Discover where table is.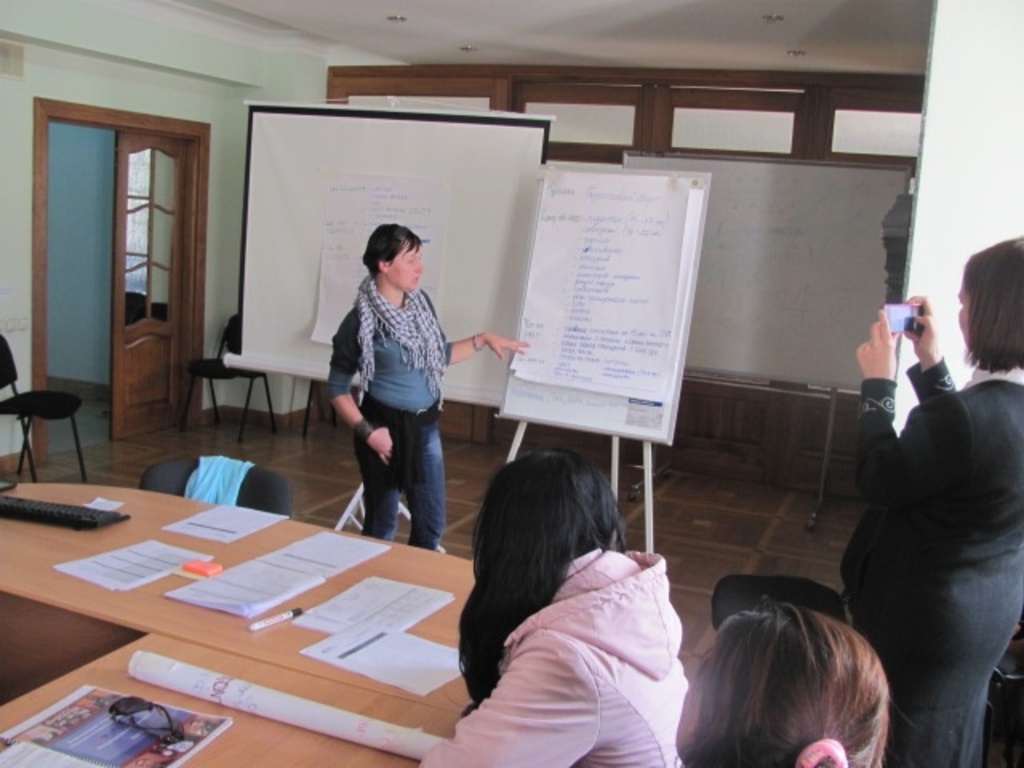
Discovered at [left=0, top=462, right=549, bottom=766].
